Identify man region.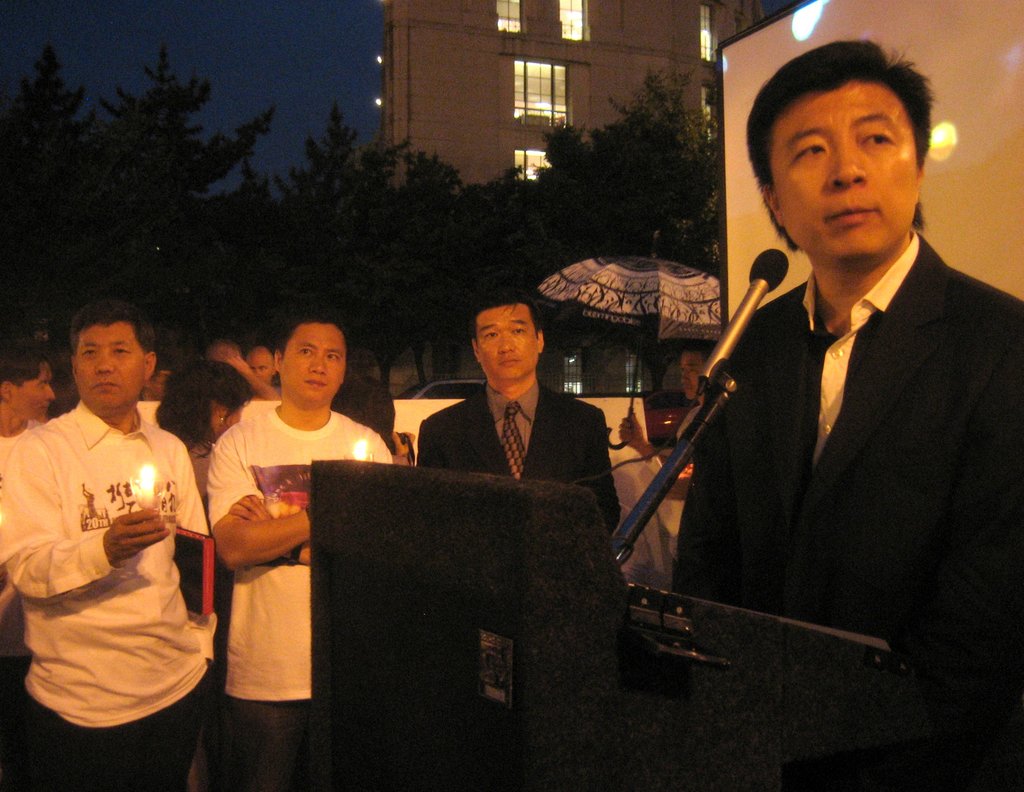
Region: (left=413, top=295, right=621, bottom=539).
